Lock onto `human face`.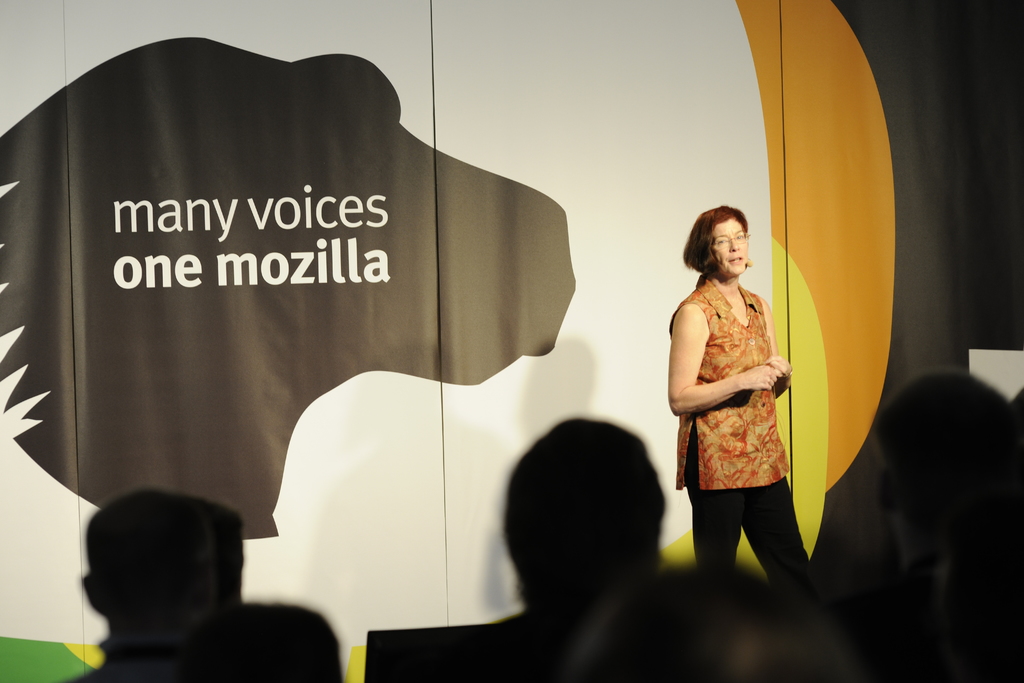
Locked: 715:219:748:277.
